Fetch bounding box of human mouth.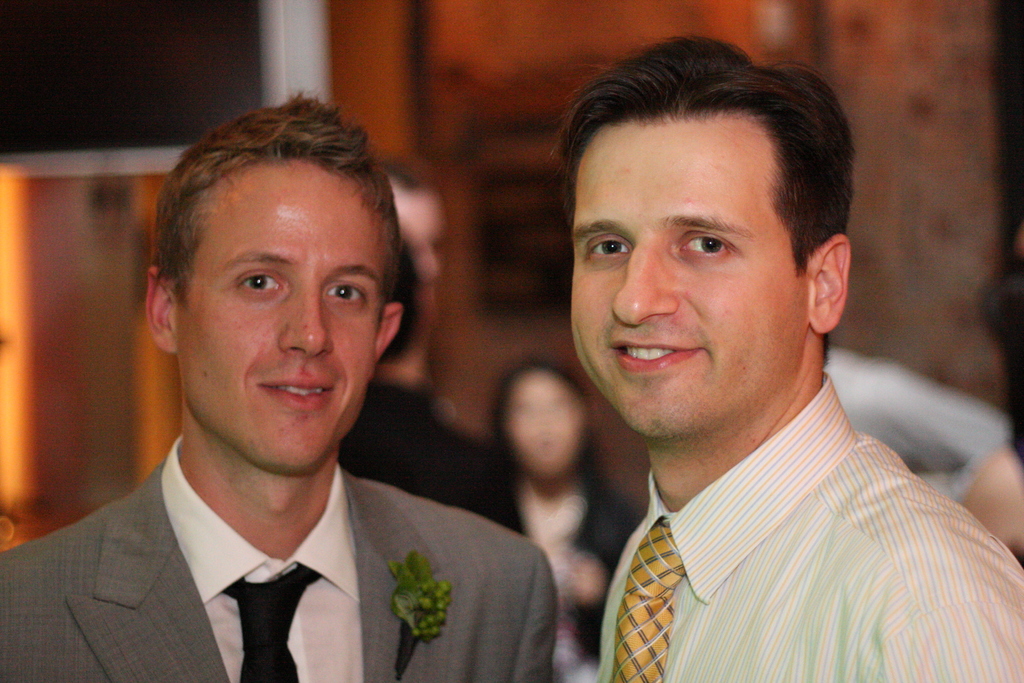
Bbox: BBox(610, 338, 700, 373).
